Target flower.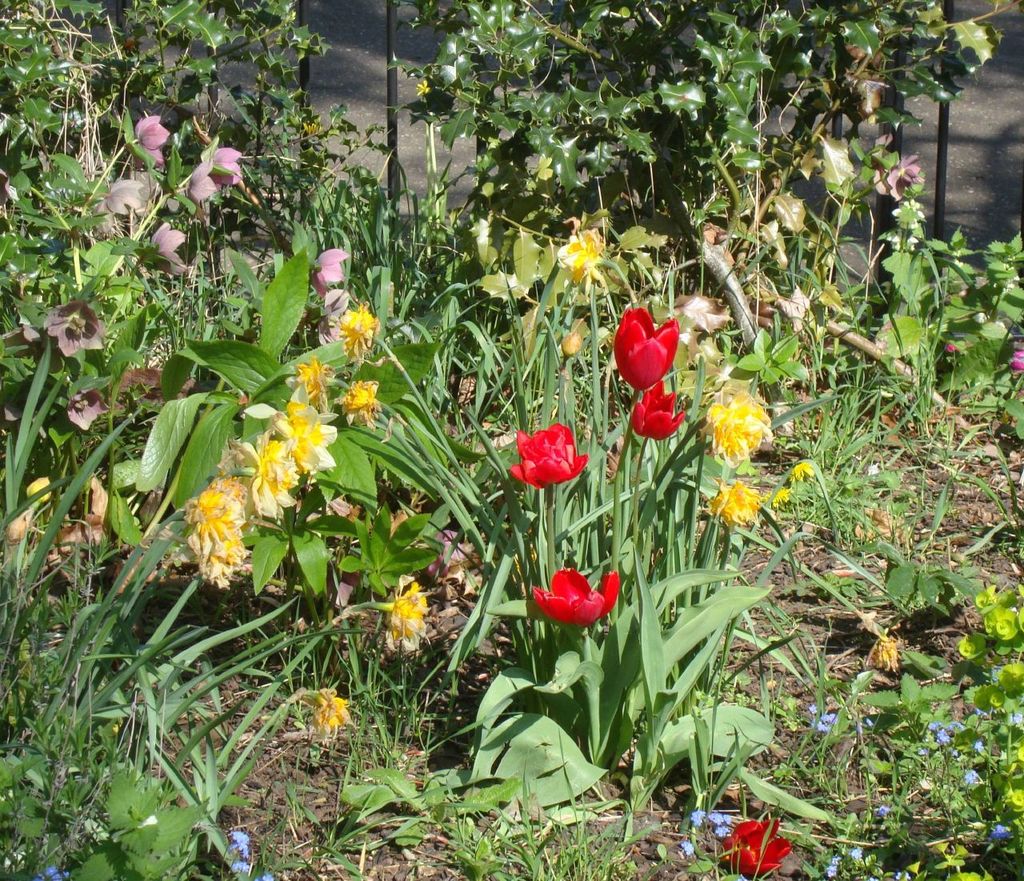
Target region: 300:679:368:738.
